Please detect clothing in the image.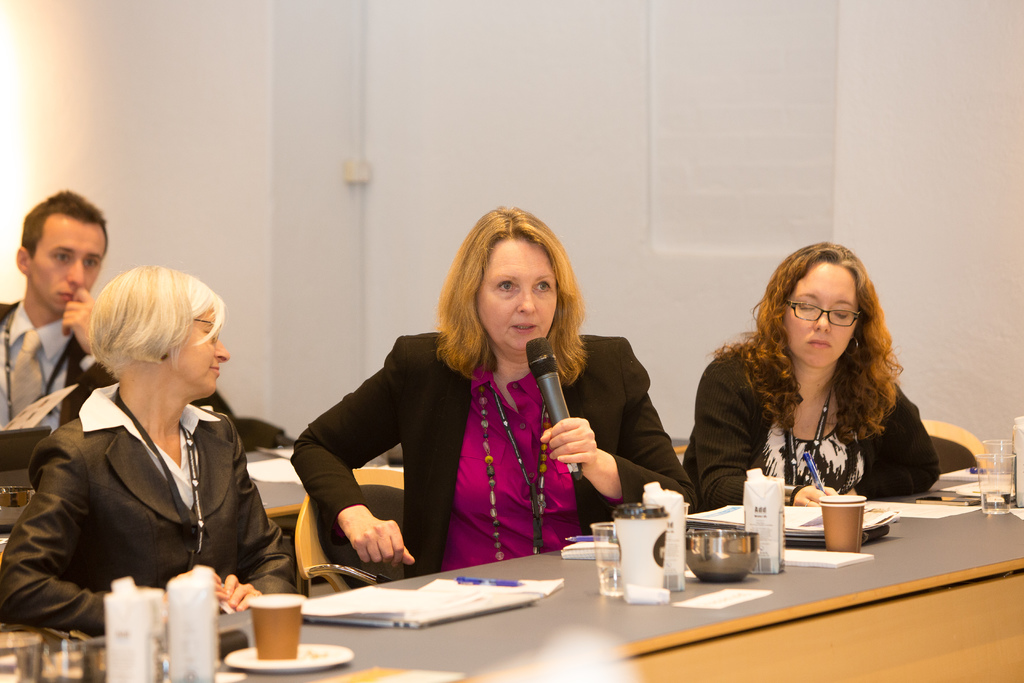
<region>289, 325, 697, 591</region>.
